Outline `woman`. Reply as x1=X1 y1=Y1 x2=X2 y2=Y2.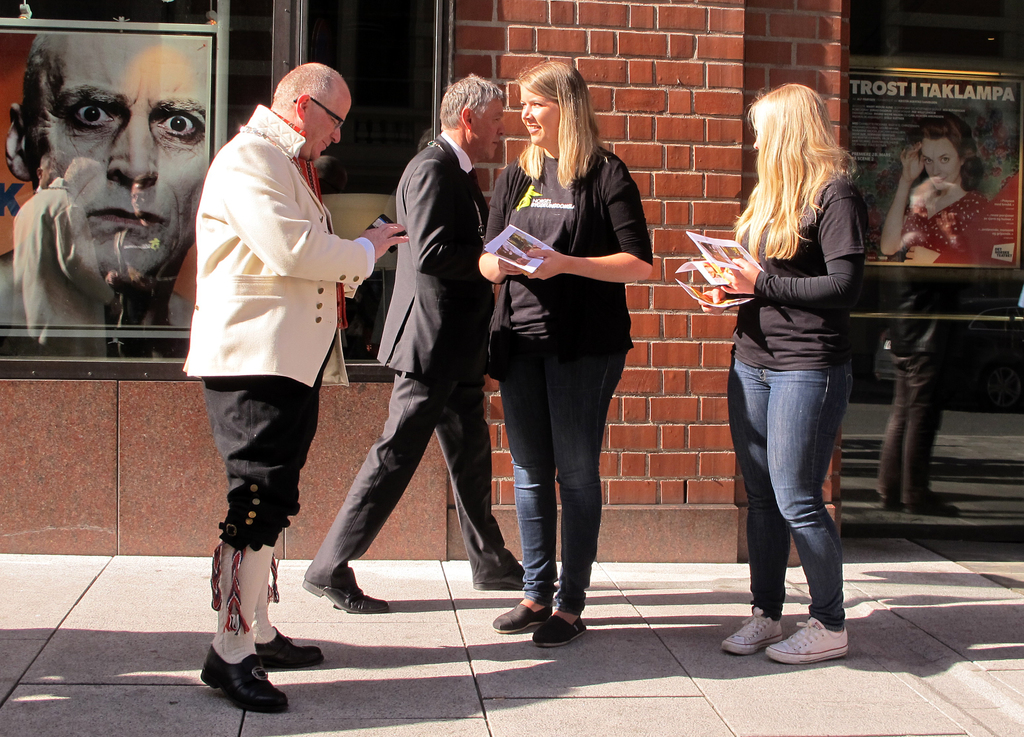
x1=697 y1=81 x2=867 y2=667.
